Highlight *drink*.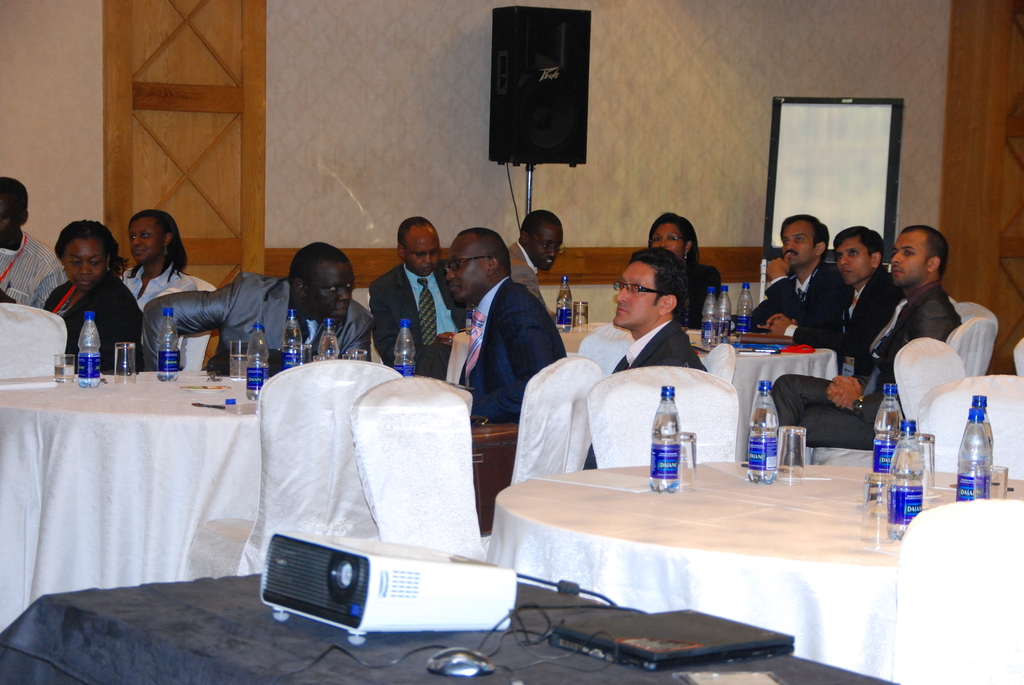
Highlighted region: (730,324,752,339).
